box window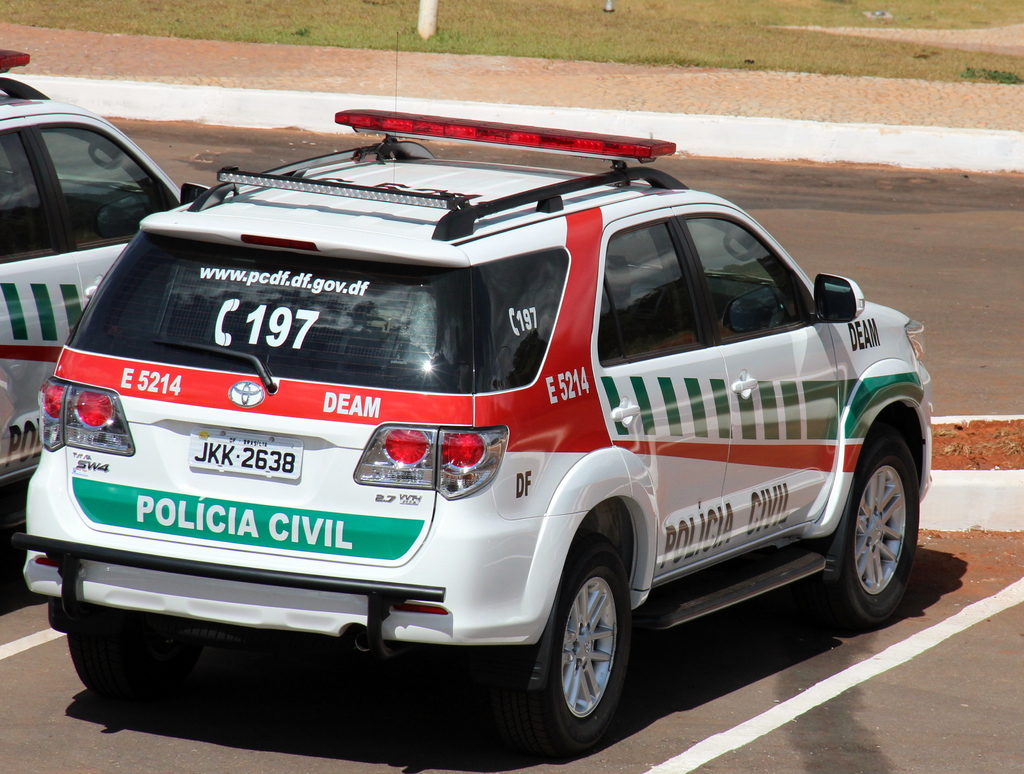
detection(596, 217, 699, 366)
